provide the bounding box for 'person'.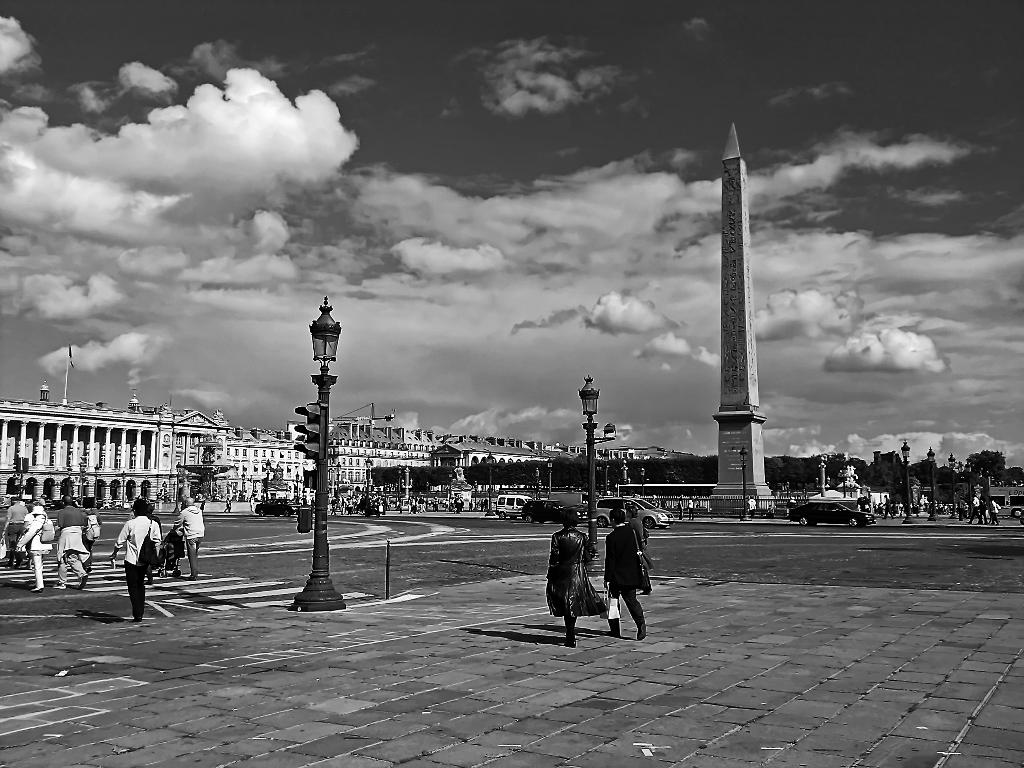
17,502,56,589.
